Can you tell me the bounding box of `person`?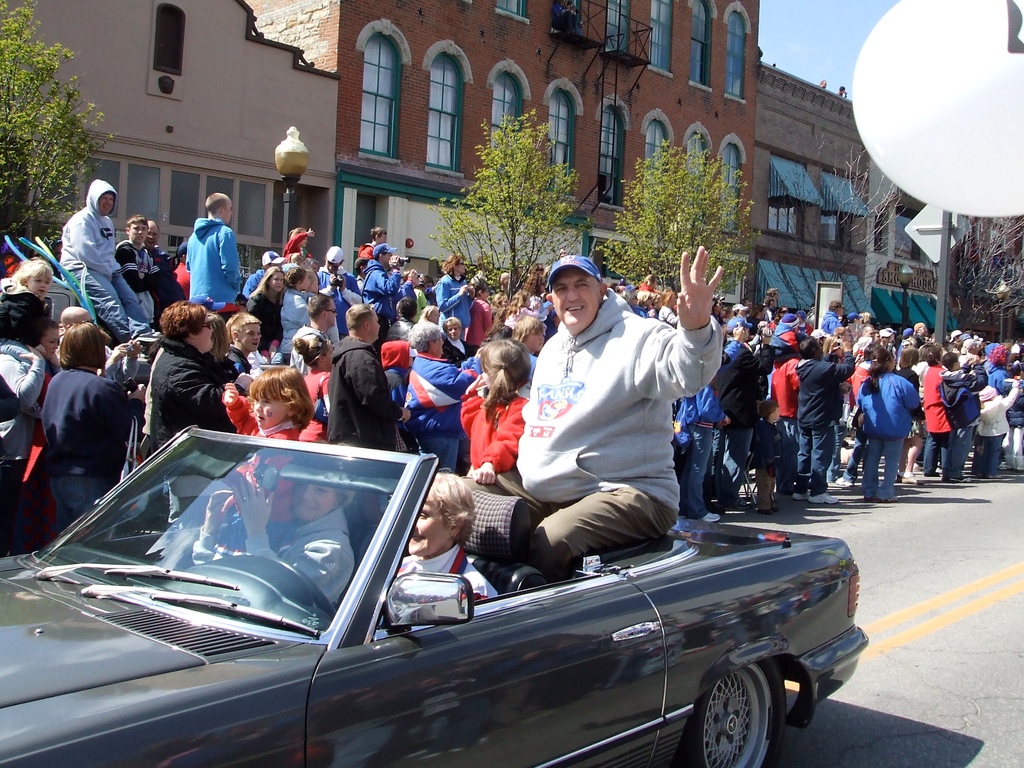
pyautogui.locateOnScreen(0, 255, 49, 413).
